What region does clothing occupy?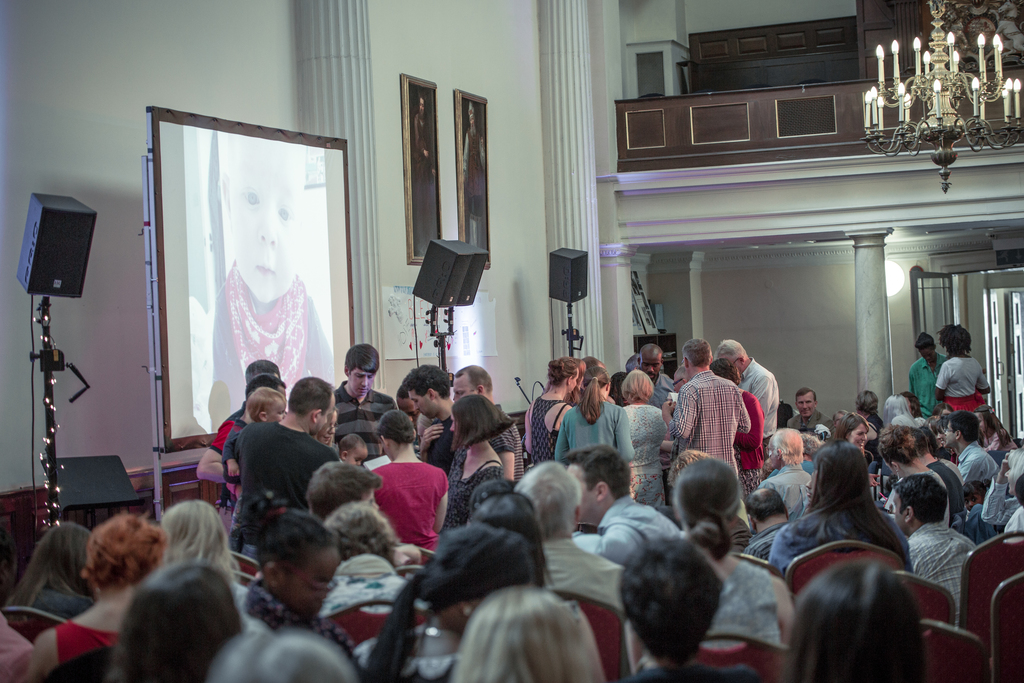
(595, 495, 679, 566).
